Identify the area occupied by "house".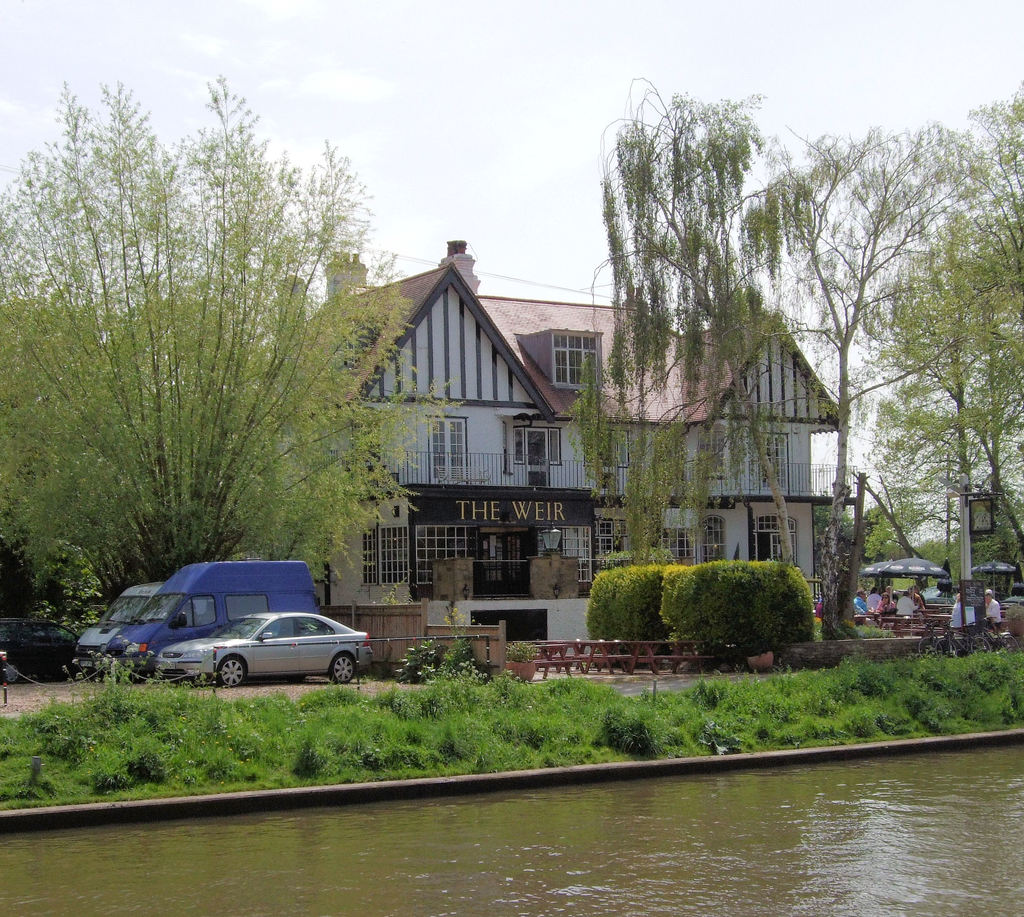
Area: left=584, top=298, right=836, bottom=636.
